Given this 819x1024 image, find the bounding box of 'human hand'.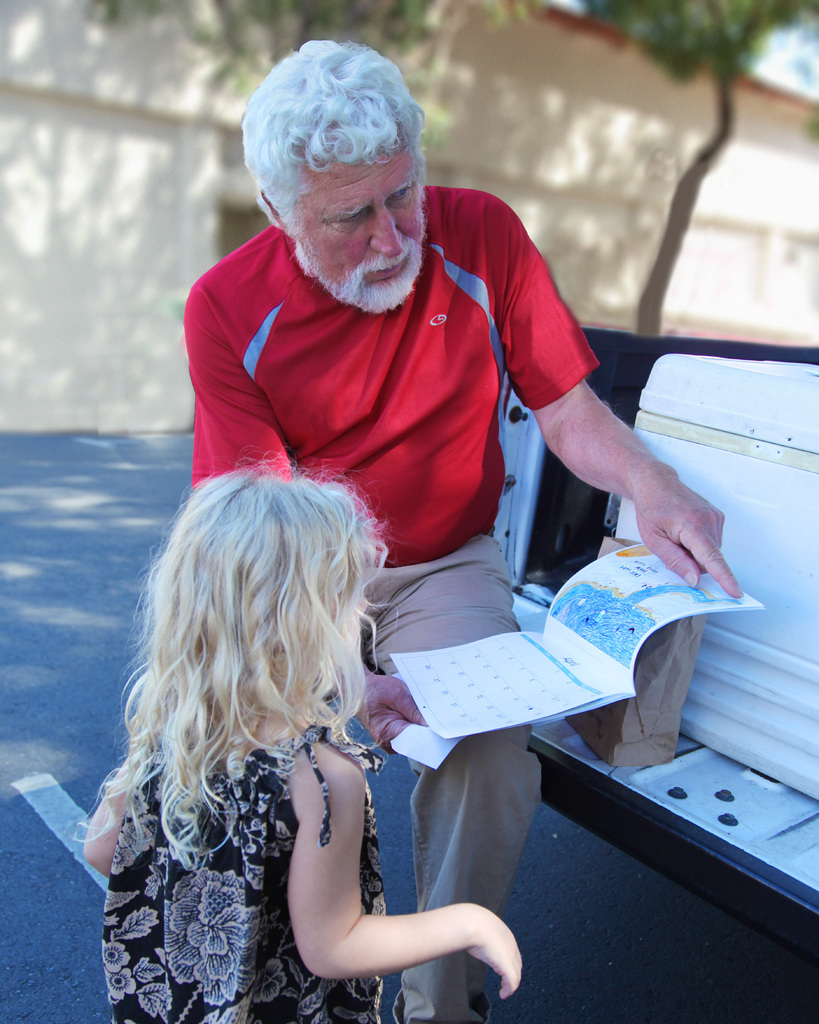
x1=635, y1=472, x2=747, y2=601.
